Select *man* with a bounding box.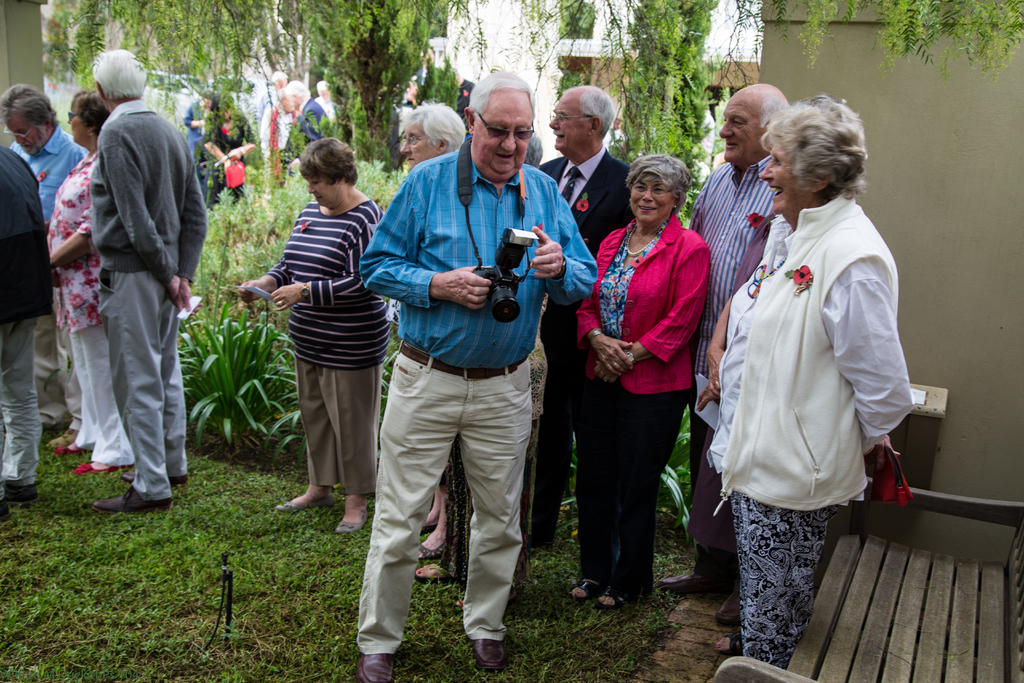
659:83:790:627.
